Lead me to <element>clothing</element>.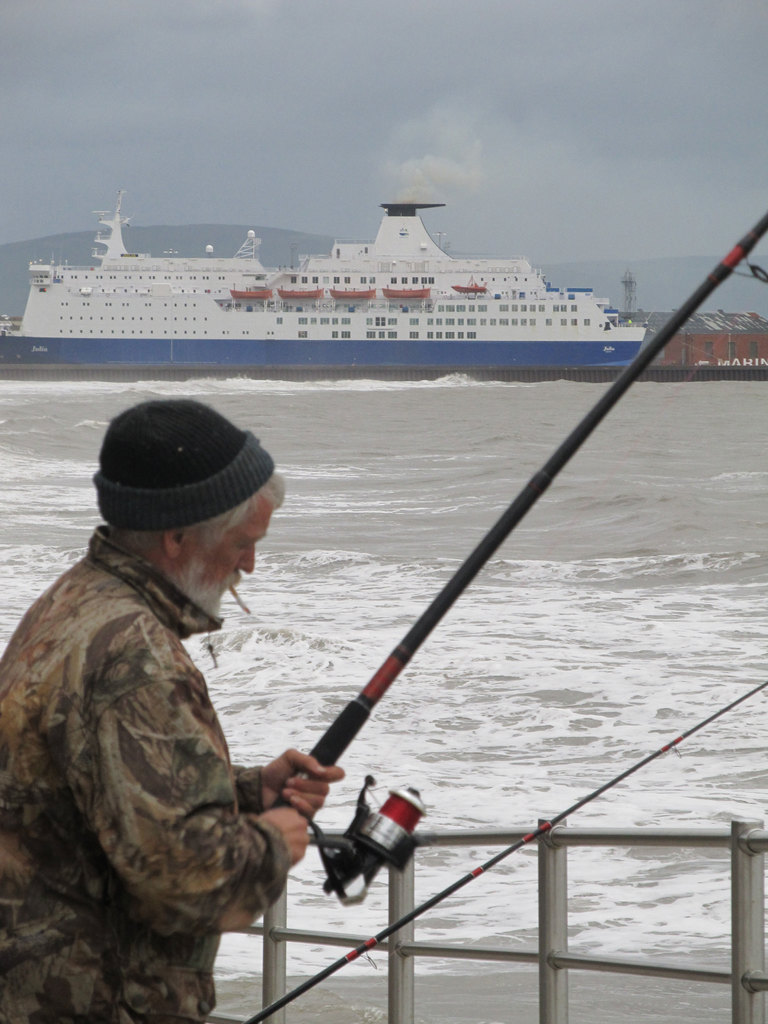
Lead to bbox=(16, 472, 337, 1011).
